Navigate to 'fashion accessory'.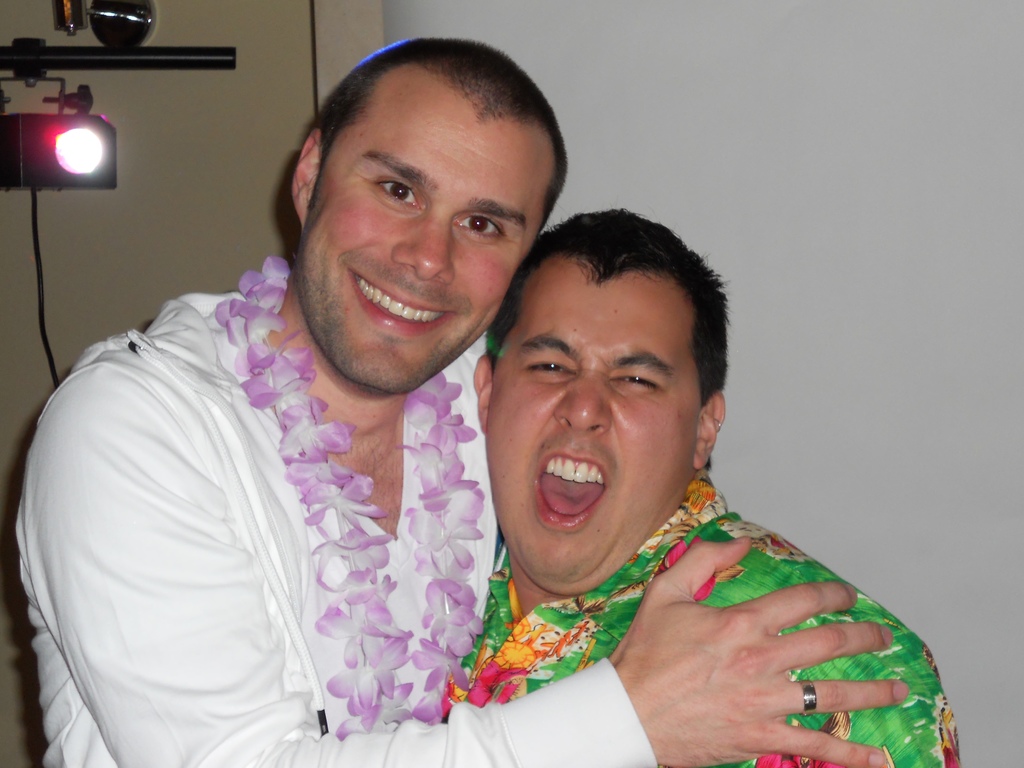
Navigation target: {"left": 713, "top": 419, "right": 724, "bottom": 435}.
